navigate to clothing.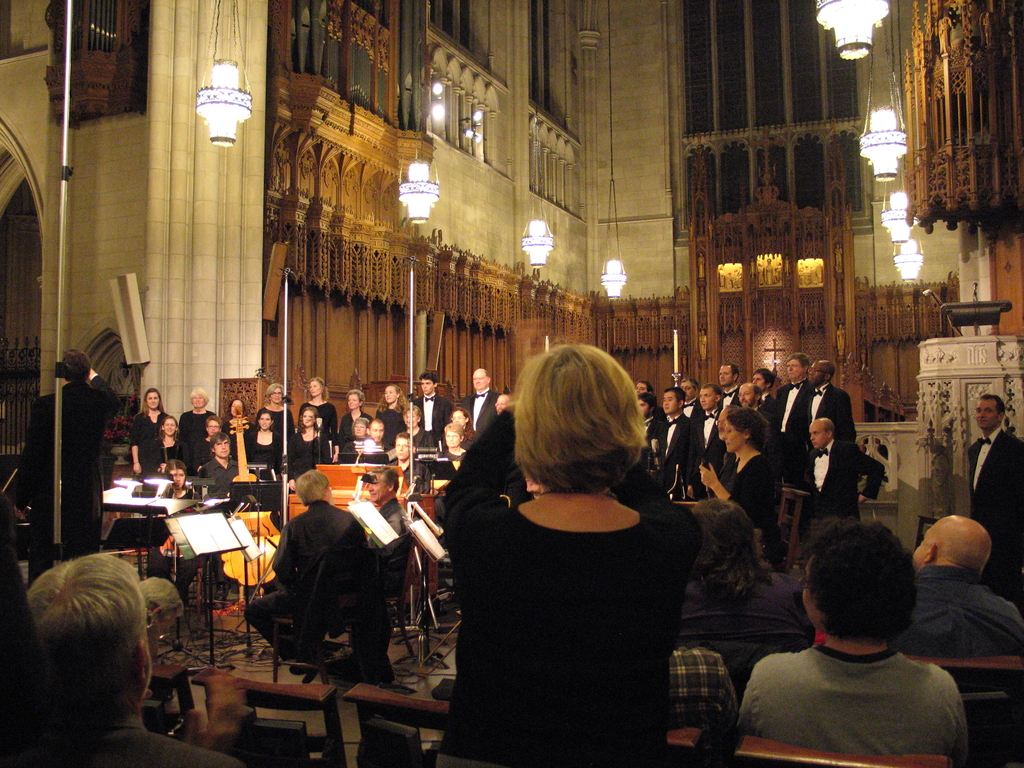
Navigation target: <box>649,412,714,477</box>.
